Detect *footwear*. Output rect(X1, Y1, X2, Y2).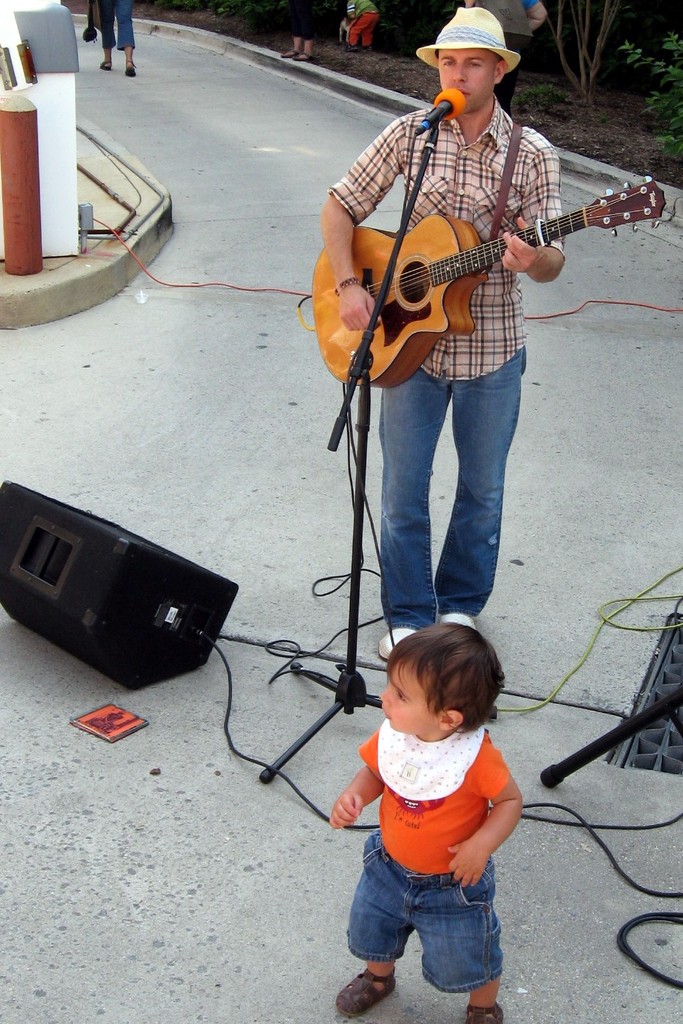
rect(468, 999, 517, 1023).
